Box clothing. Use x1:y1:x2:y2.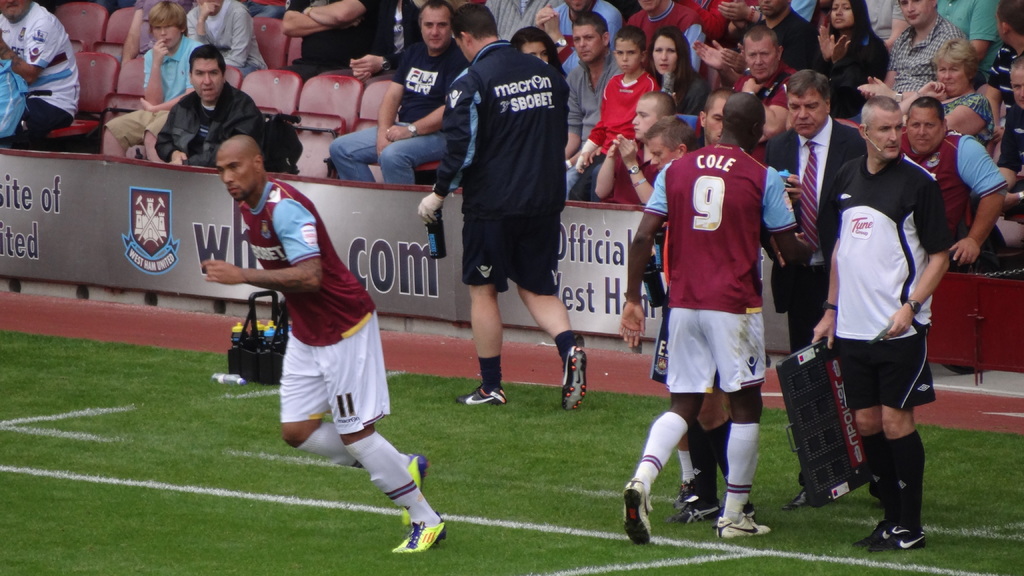
887:17:966:90.
